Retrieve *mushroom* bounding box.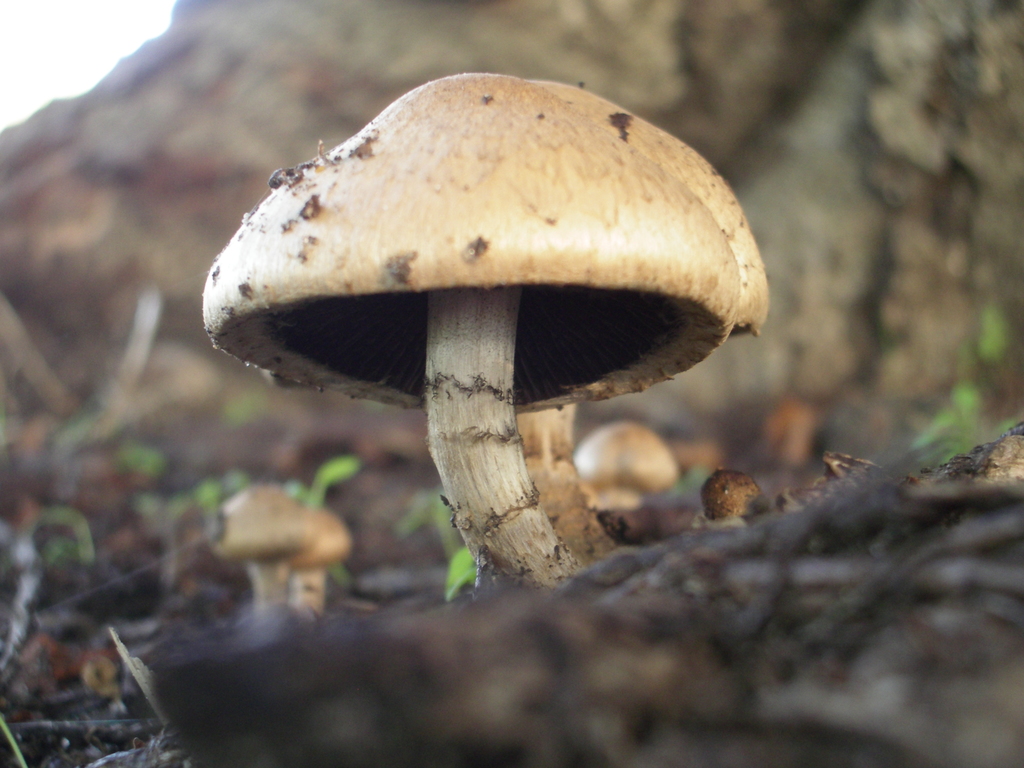
Bounding box: box(215, 484, 316, 607).
